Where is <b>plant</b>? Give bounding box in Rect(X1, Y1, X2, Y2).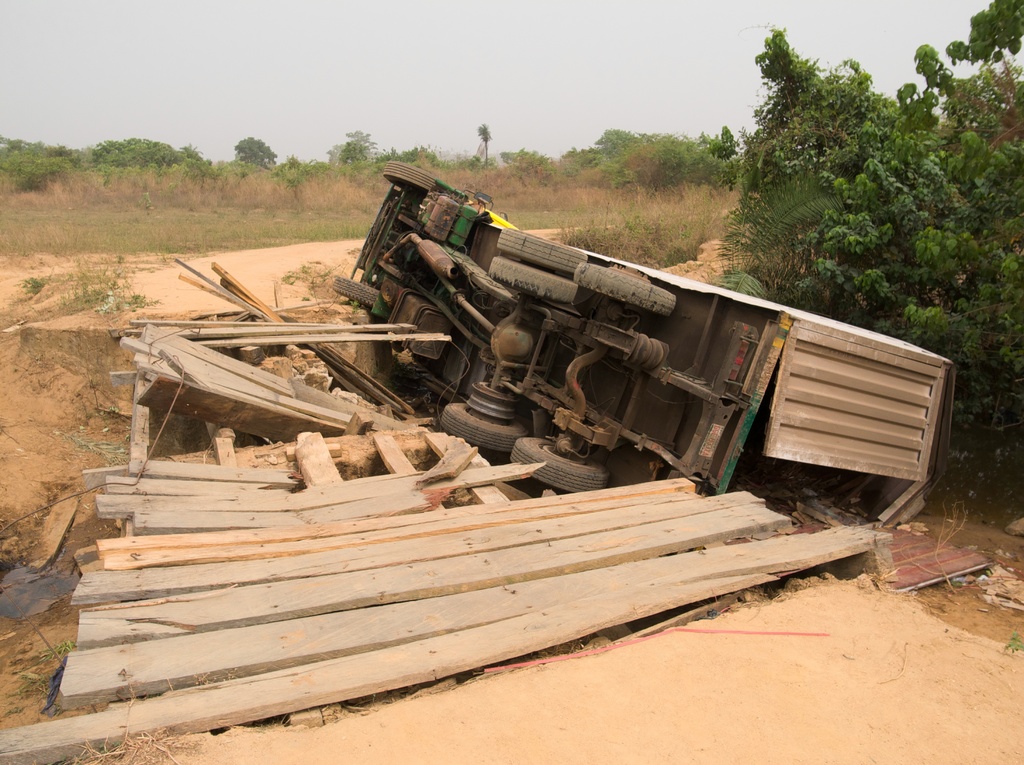
Rect(709, 0, 1023, 437).
